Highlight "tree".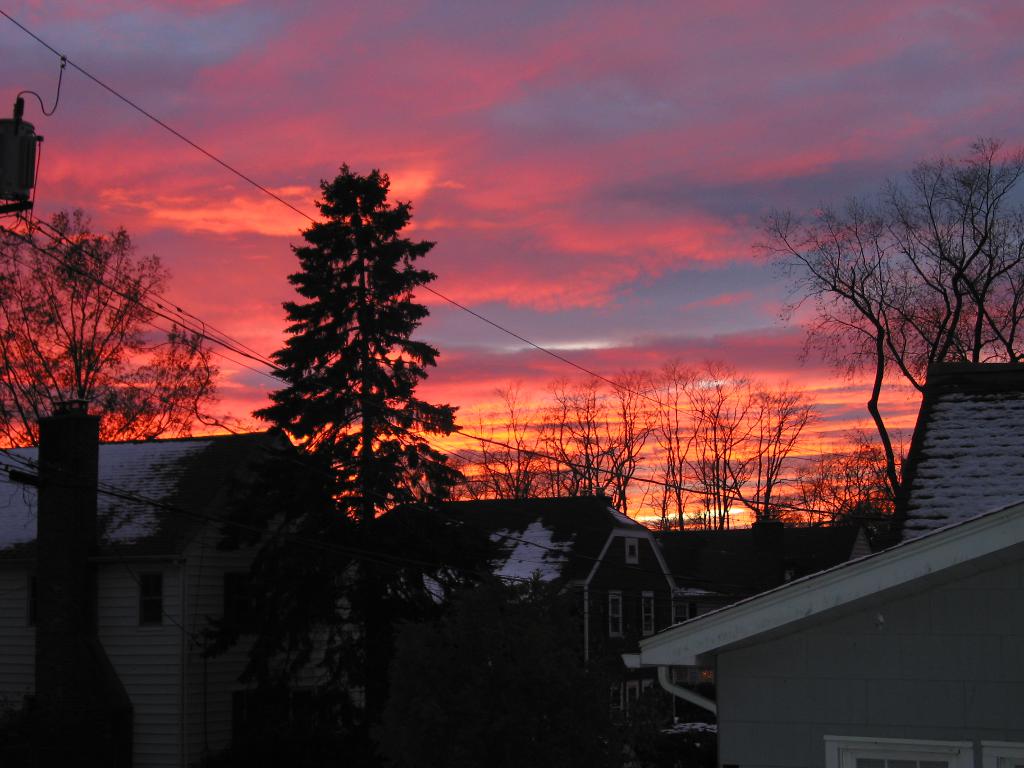
Highlighted region: Rect(476, 356, 733, 561).
